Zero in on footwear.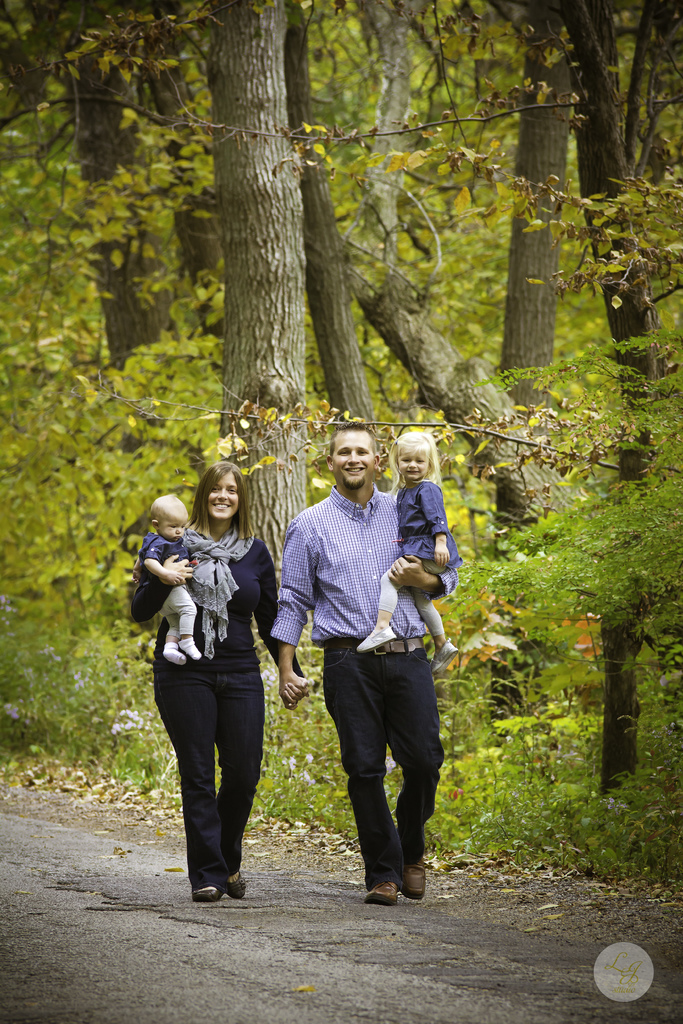
Zeroed in: (x1=222, y1=870, x2=253, y2=900).
